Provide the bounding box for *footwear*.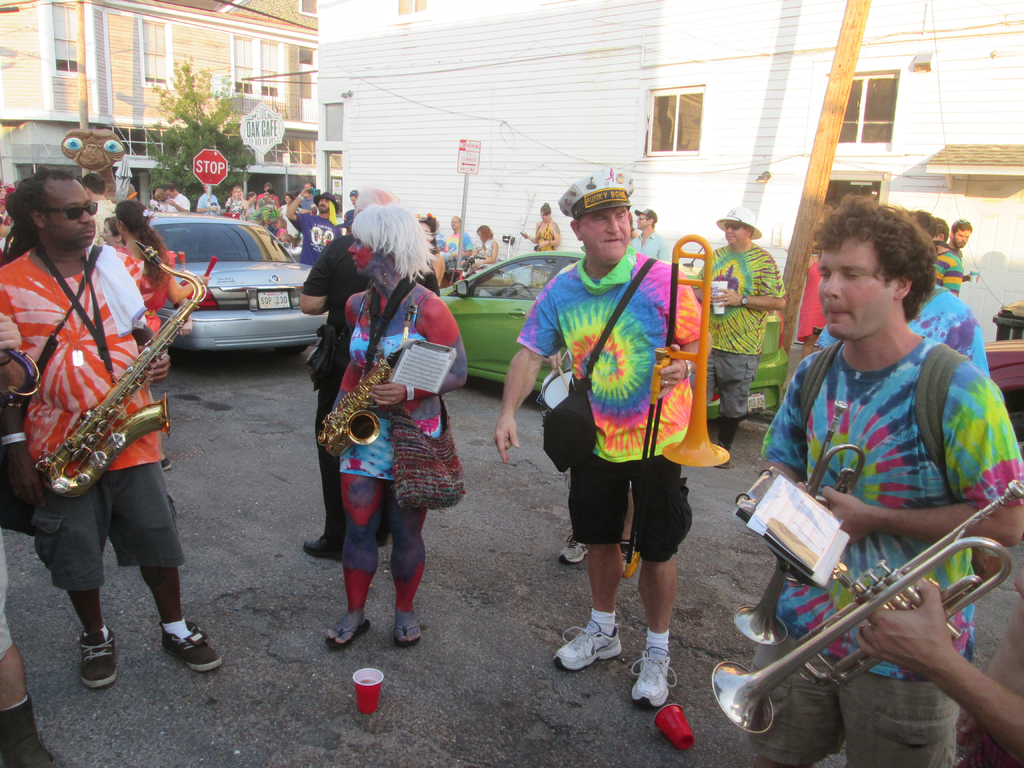
552 621 620 671.
